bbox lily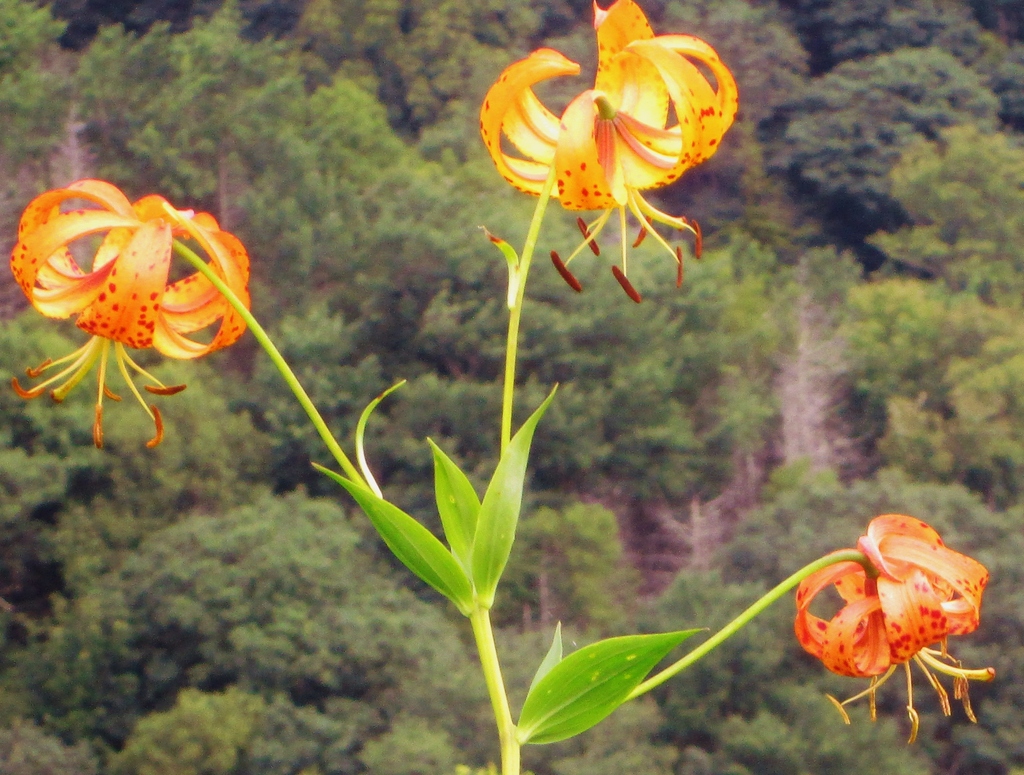
detection(792, 512, 996, 740)
